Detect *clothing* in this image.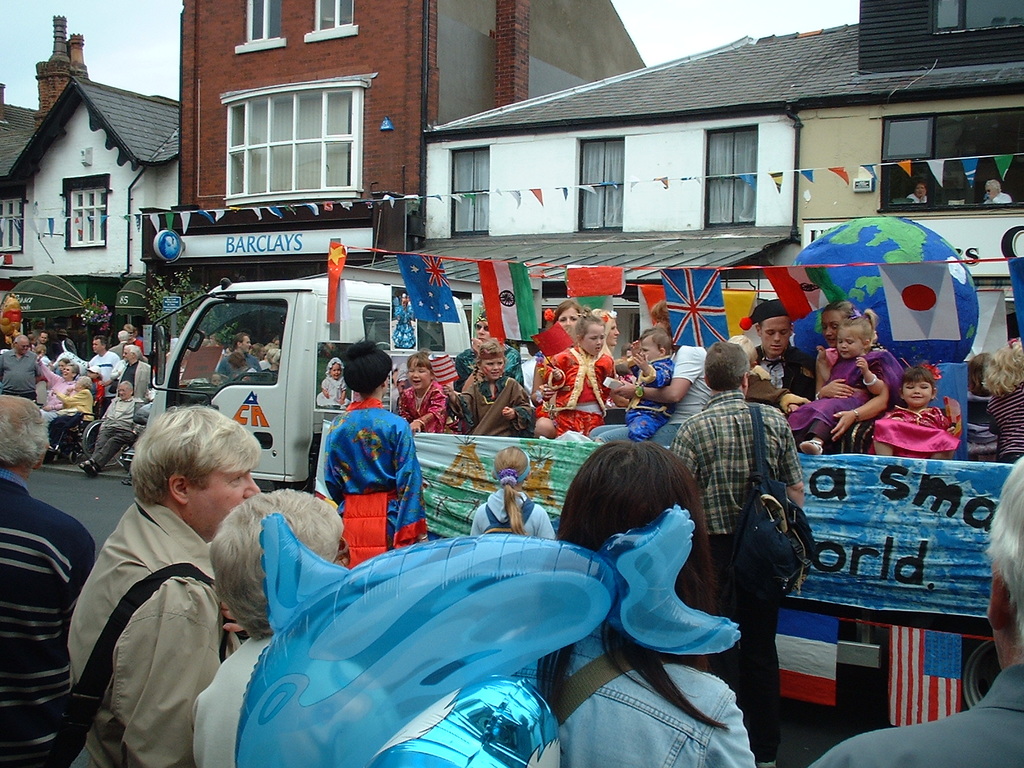
Detection: bbox(106, 349, 160, 392).
